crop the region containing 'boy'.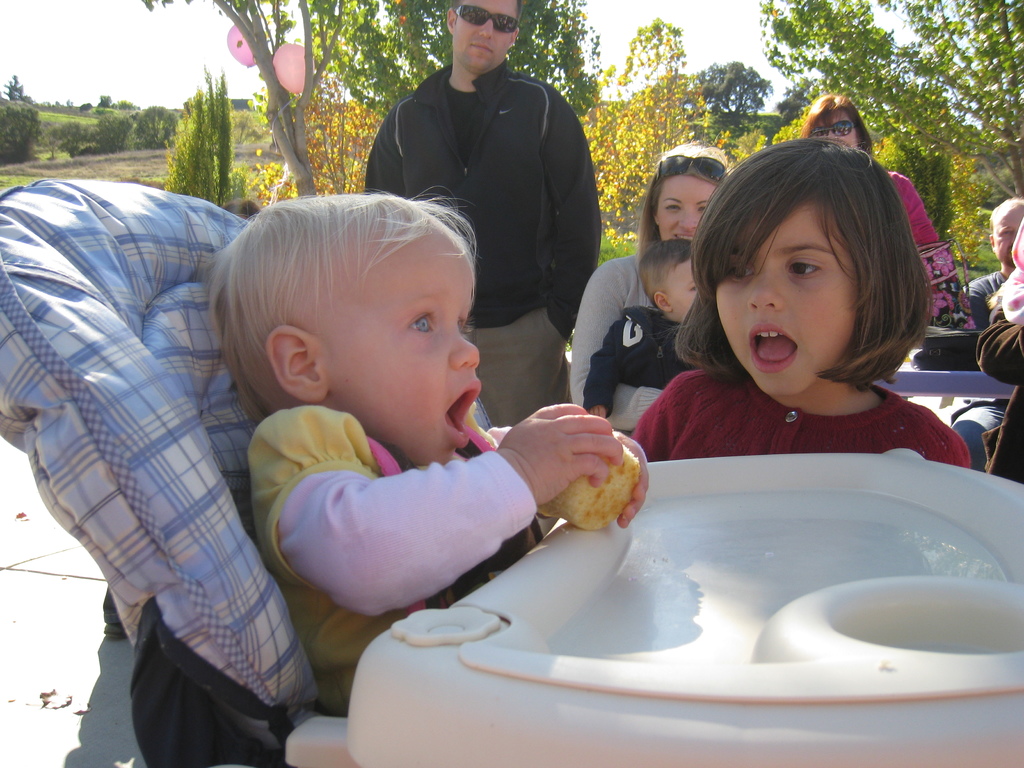
Crop region: {"x1": 583, "y1": 237, "x2": 705, "y2": 426}.
